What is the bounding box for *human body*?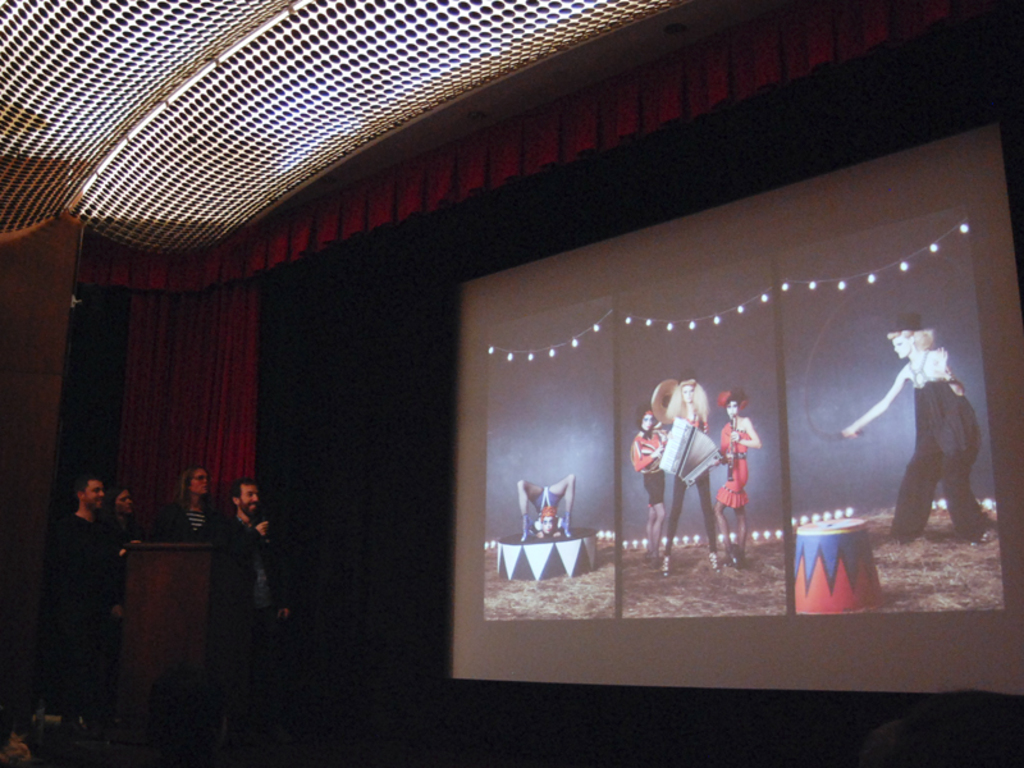
rect(852, 311, 984, 556).
